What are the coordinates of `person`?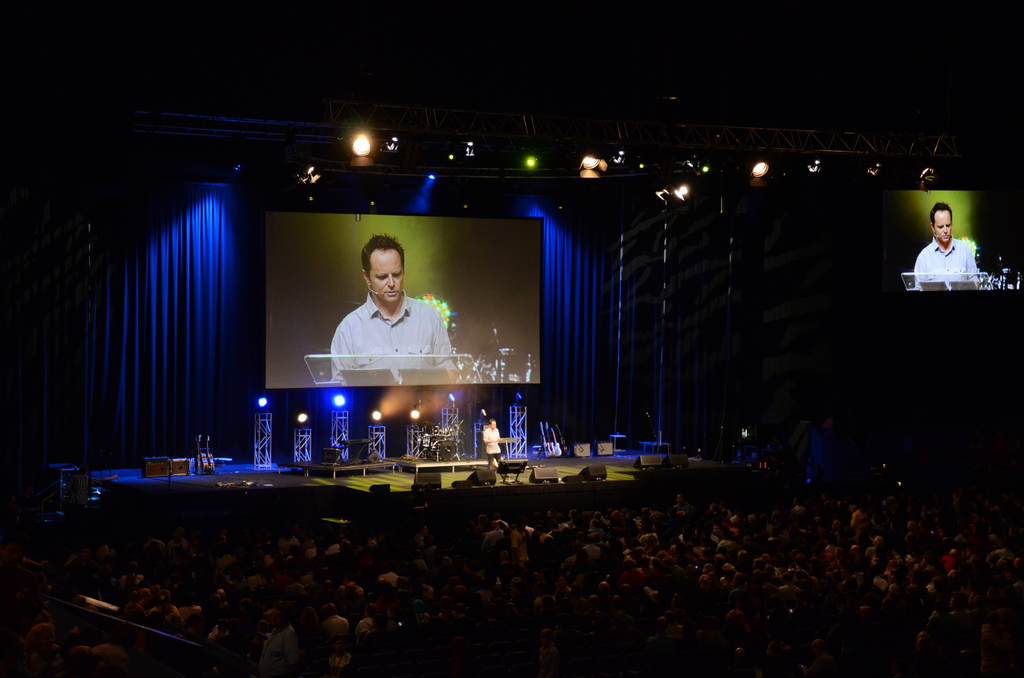
left=329, top=236, right=459, bottom=382.
